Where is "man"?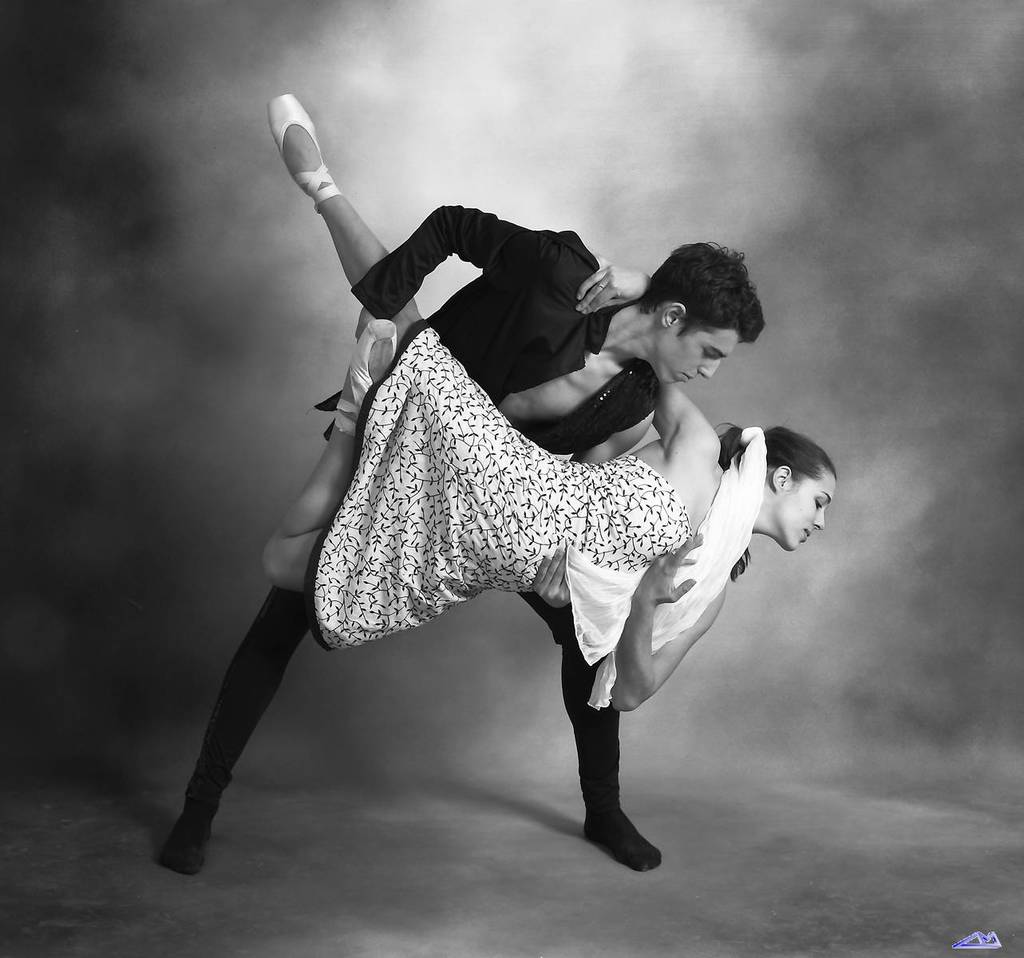
detection(149, 199, 765, 883).
